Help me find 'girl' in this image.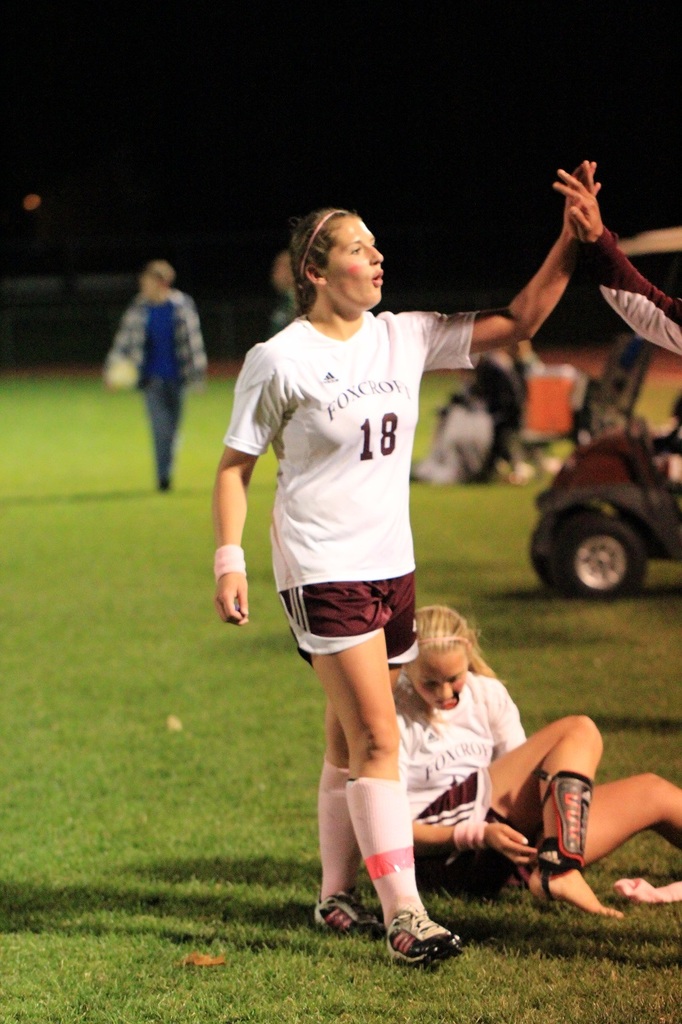
Found it: (386,603,681,917).
